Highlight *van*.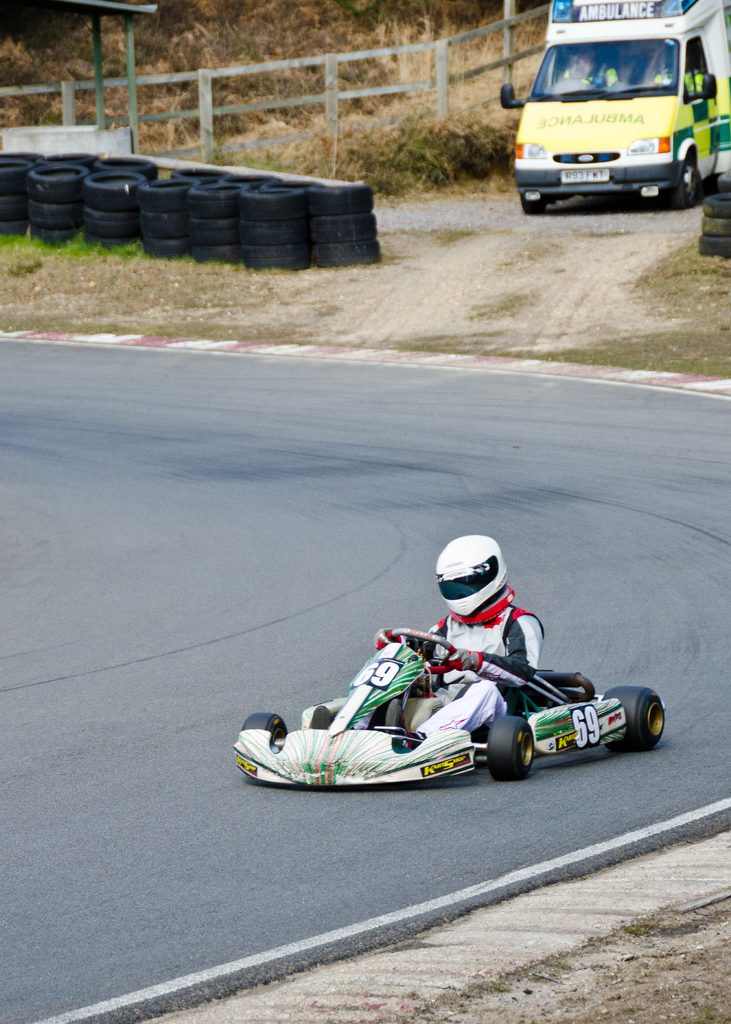
Highlighted region: detection(499, 0, 730, 216).
